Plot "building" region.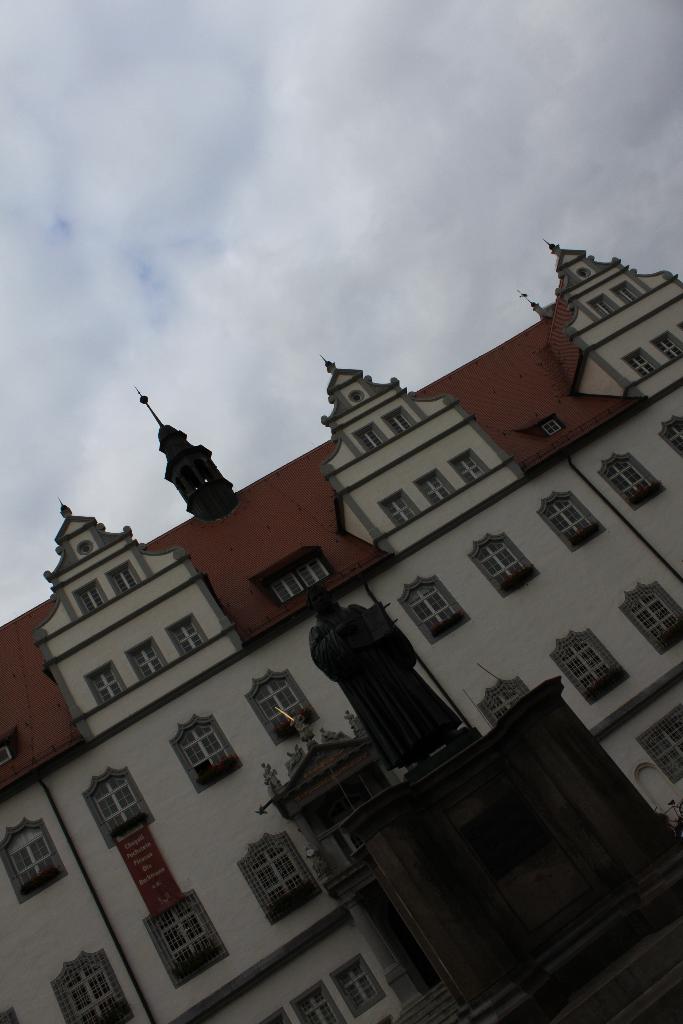
Plotted at {"x1": 0, "y1": 241, "x2": 682, "y2": 1023}.
